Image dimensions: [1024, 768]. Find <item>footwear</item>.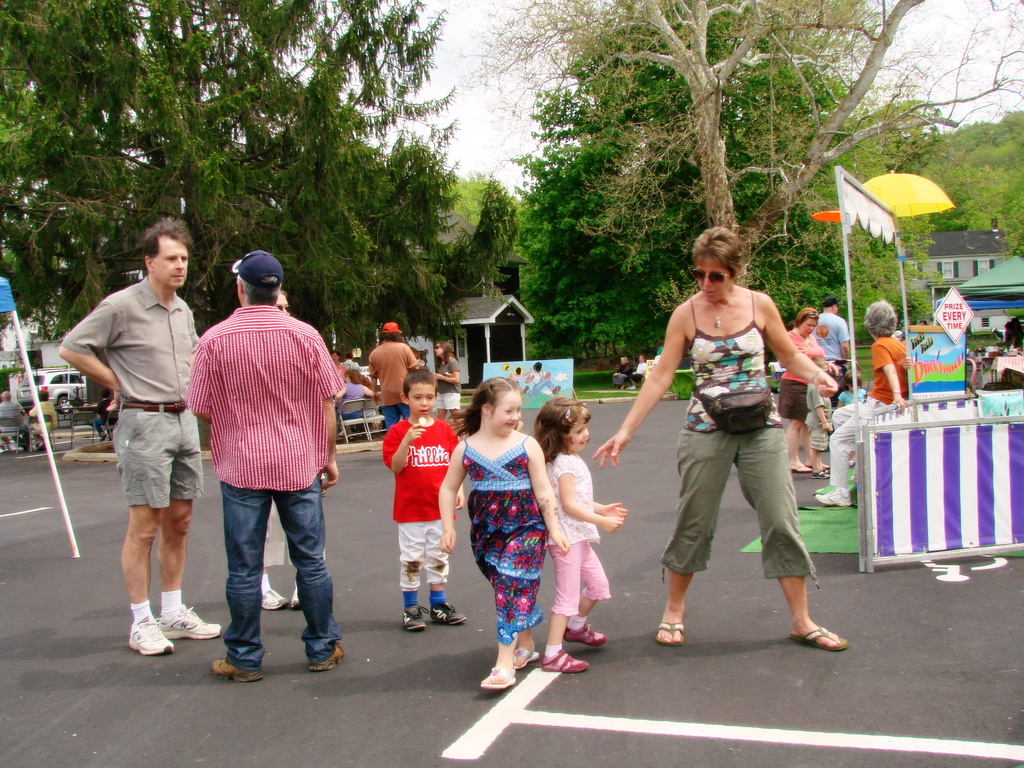
Rect(513, 647, 529, 666).
